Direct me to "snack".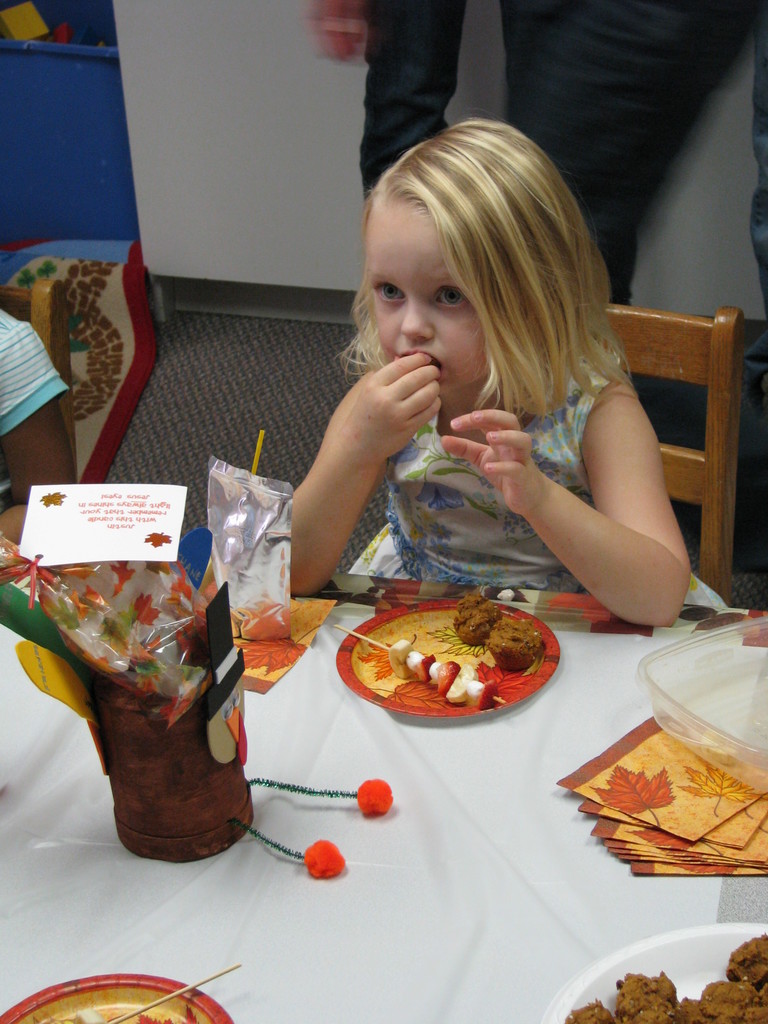
Direction: pyautogui.locateOnScreen(481, 610, 547, 676).
